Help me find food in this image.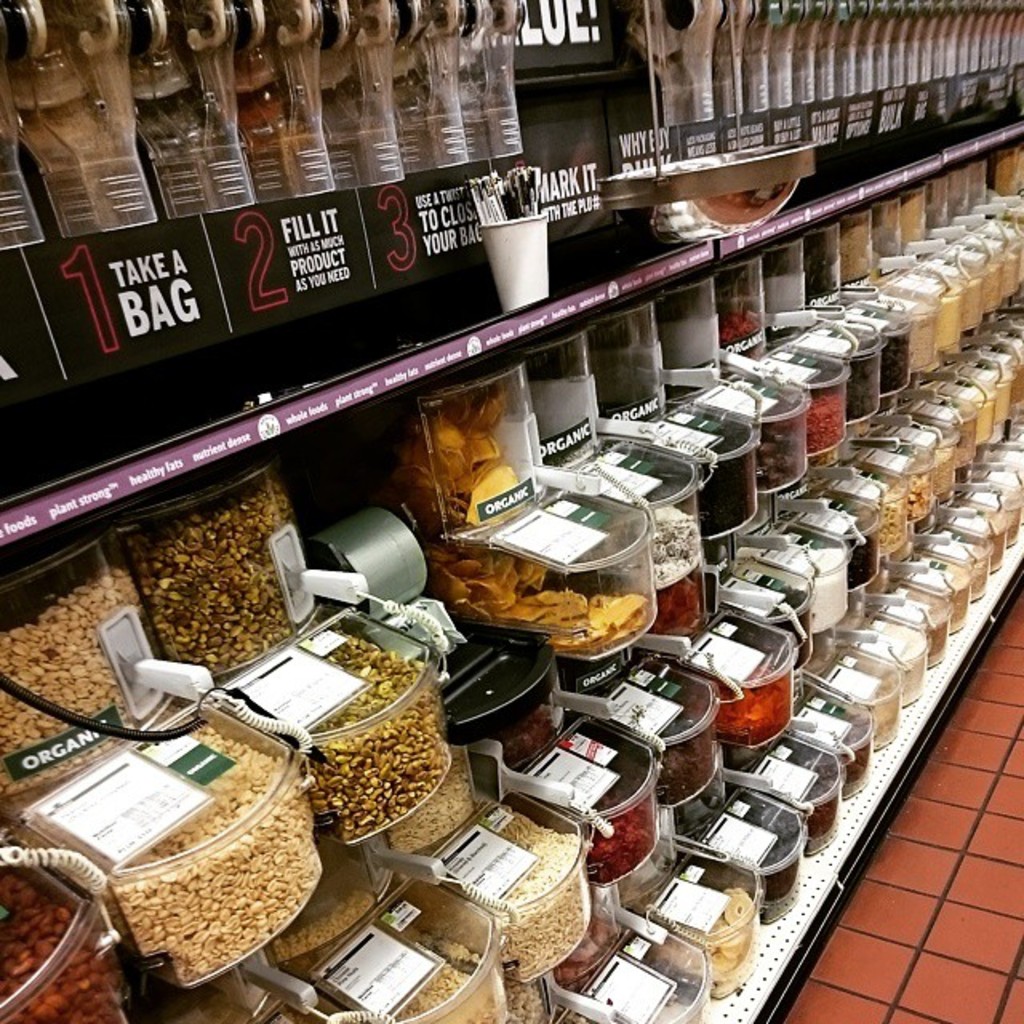
Found it: box(656, 306, 720, 368).
